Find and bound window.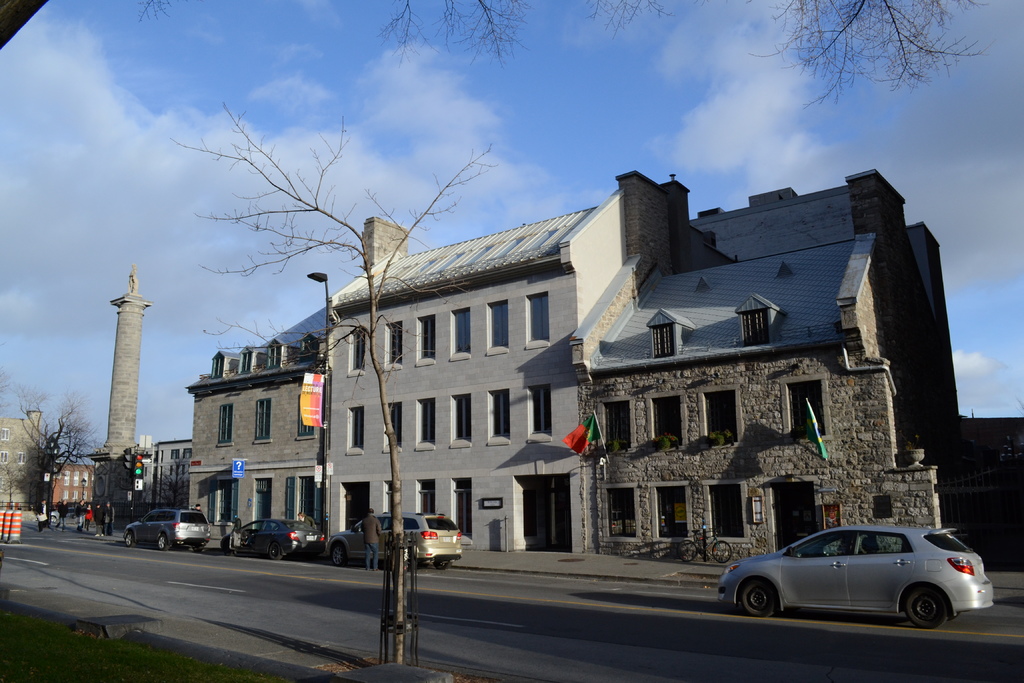
Bound: (520, 375, 555, 445).
